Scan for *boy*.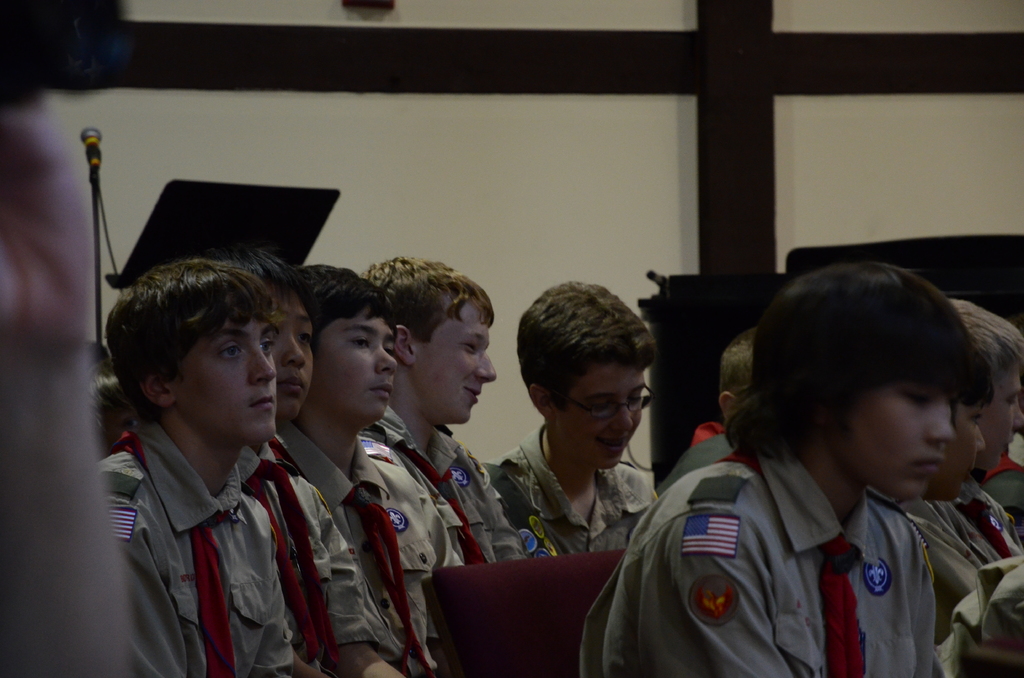
Scan result: 88,259,337,677.
